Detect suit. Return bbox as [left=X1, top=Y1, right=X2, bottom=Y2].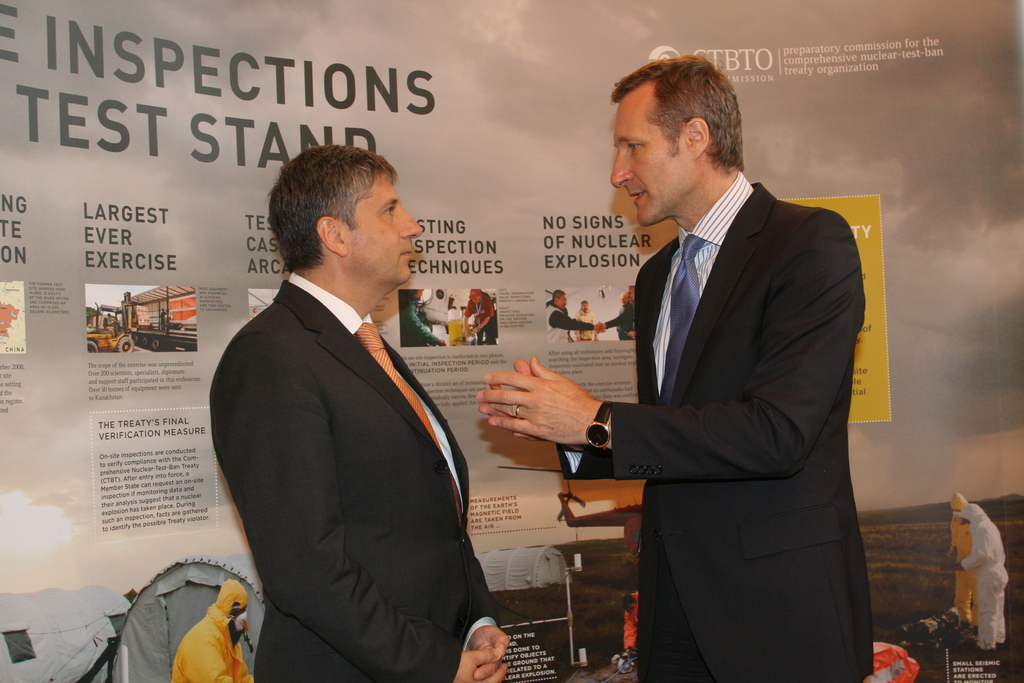
[left=553, top=168, right=876, bottom=682].
